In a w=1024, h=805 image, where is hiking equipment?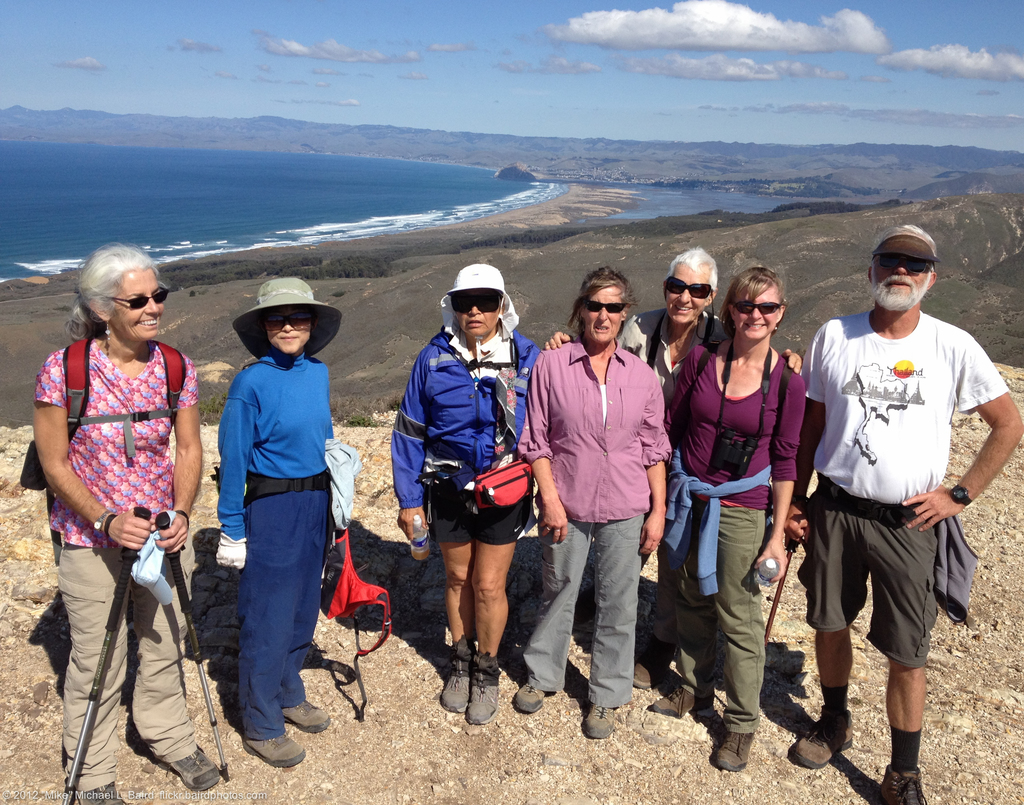
(764,519,808,653).
